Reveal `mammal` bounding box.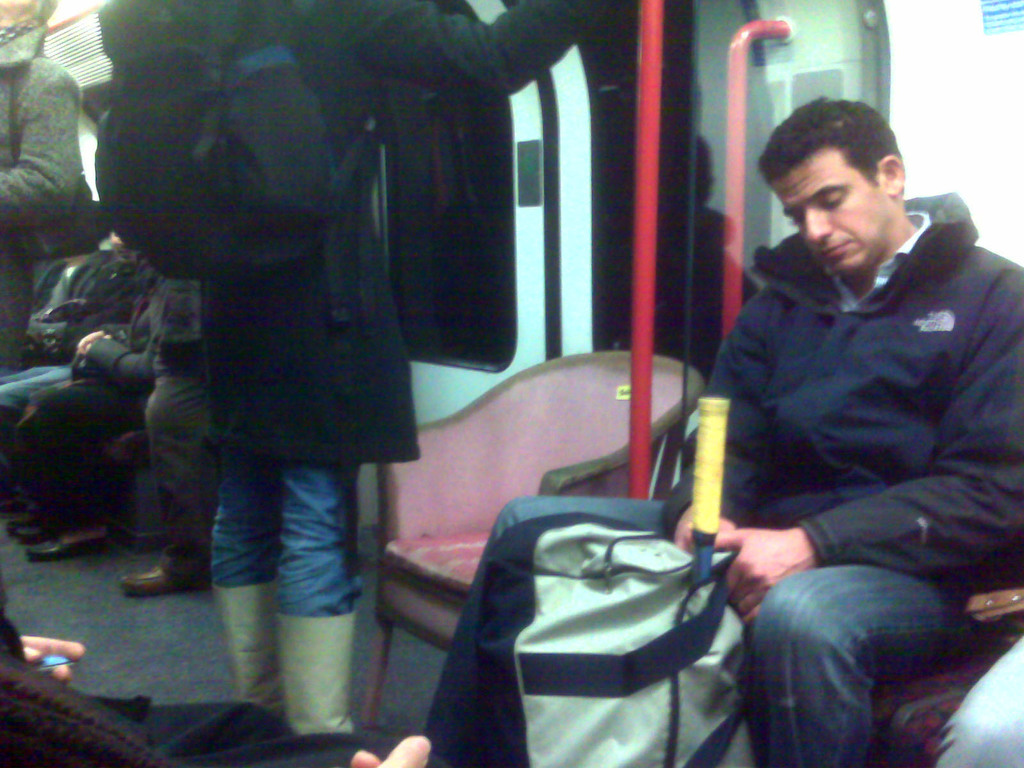
Revealed: 5/262/168/554.
